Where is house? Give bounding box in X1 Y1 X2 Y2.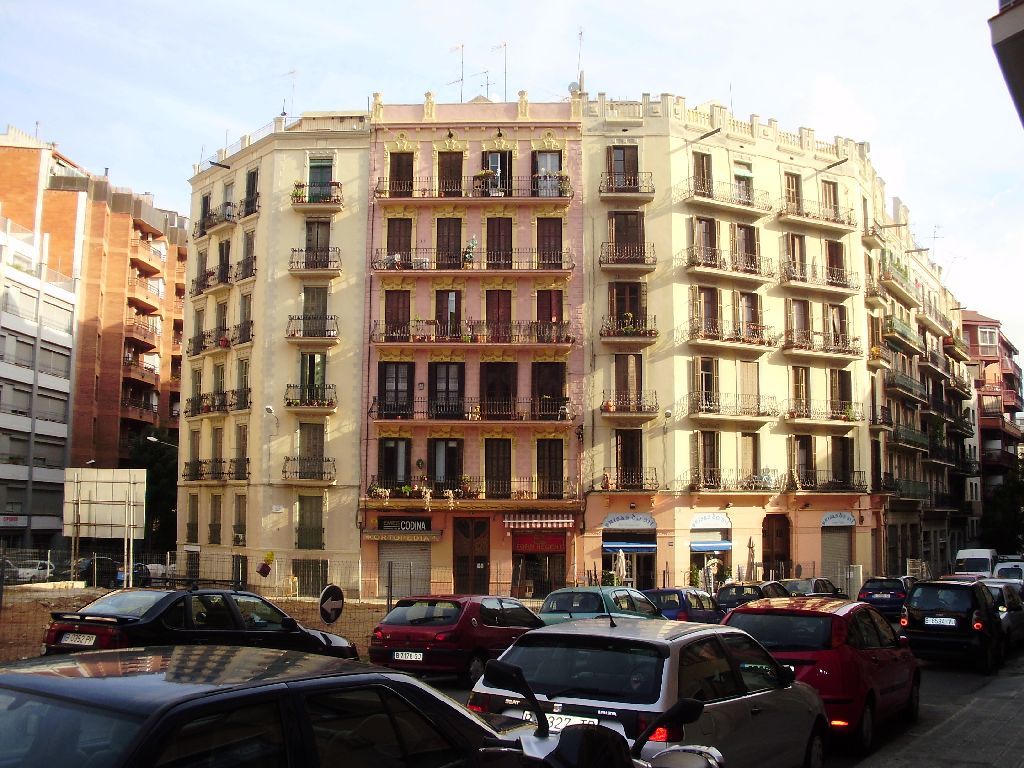
16 121 212 596.
